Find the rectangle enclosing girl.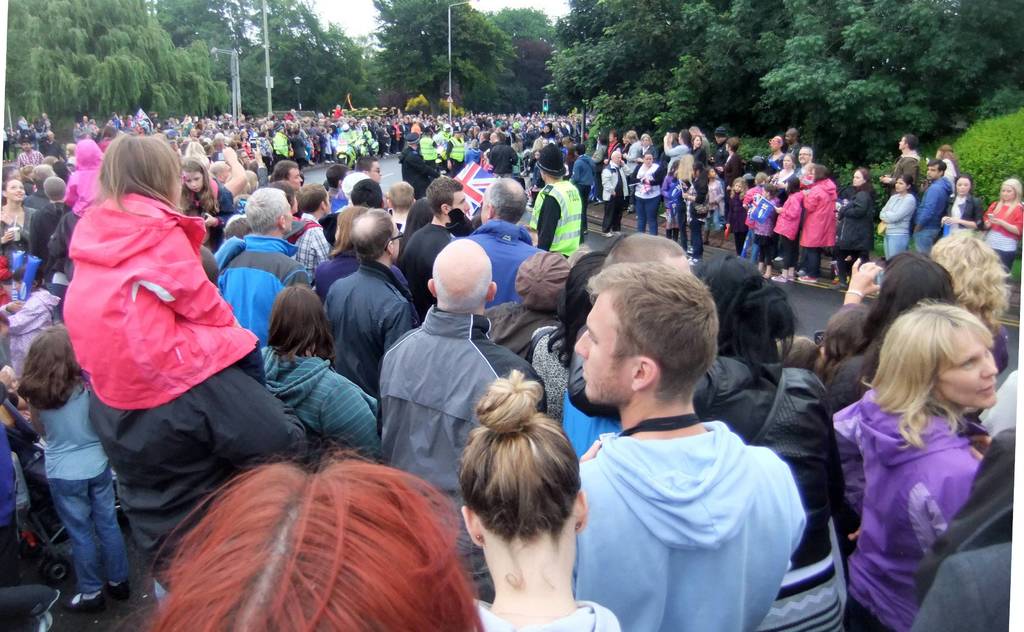
left=835, top=169, right=880, bottom=295.
